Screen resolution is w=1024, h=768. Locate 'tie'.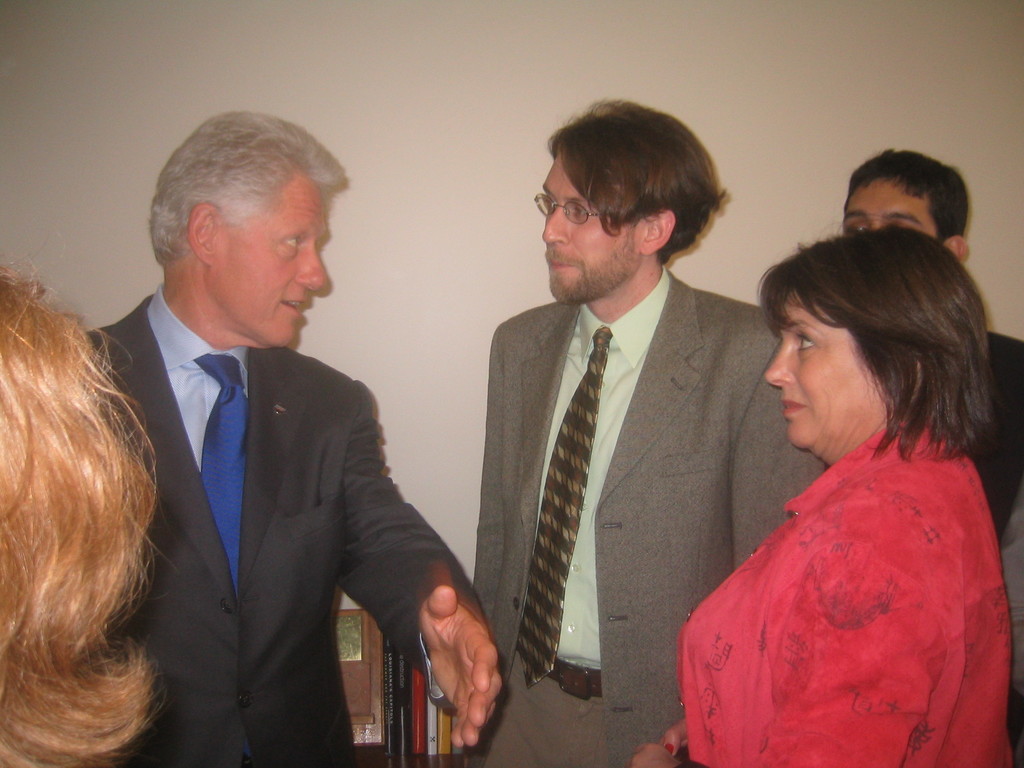
{"x1": 193, "y1": 356, "x2": 250, "y2": 586}.
